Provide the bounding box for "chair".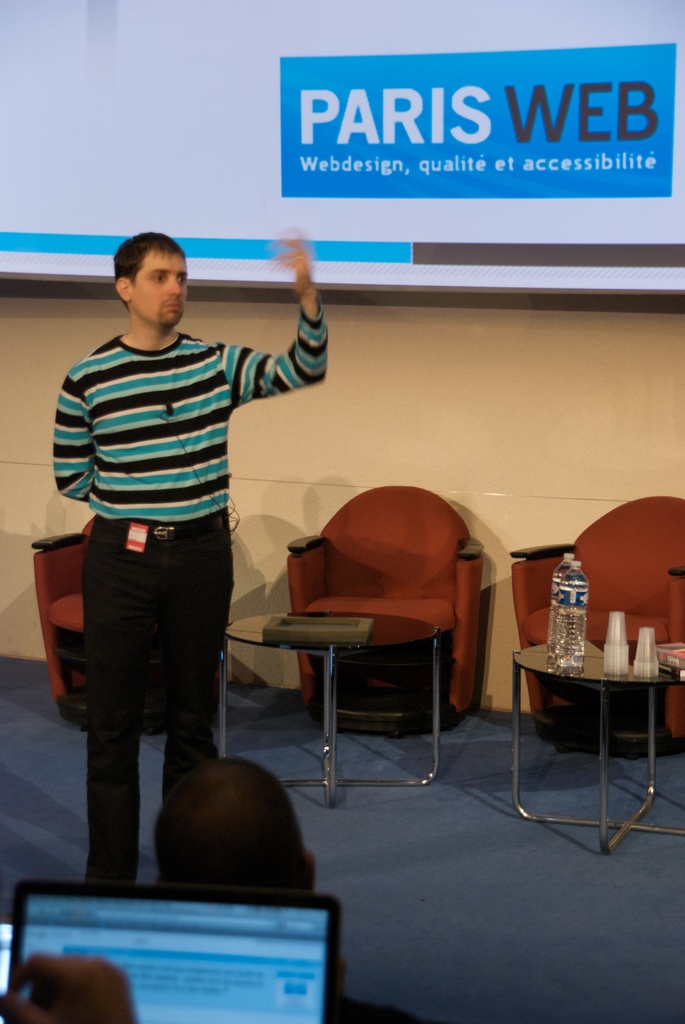
detection(268, 466, 488, 806).
